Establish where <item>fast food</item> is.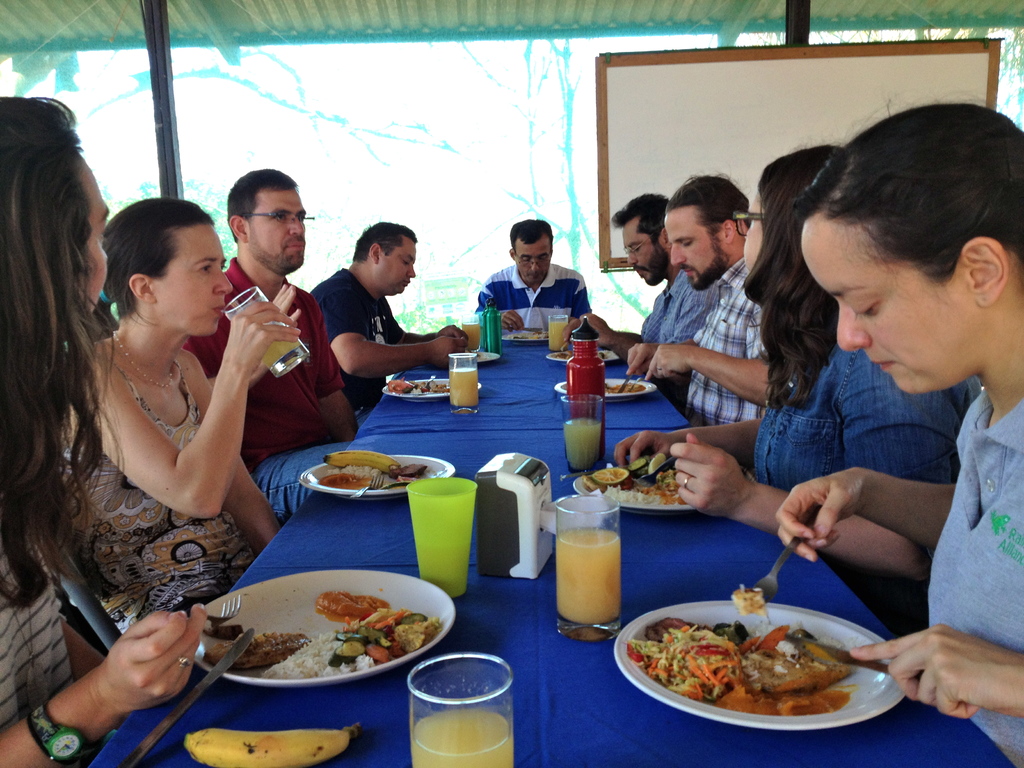
Established at pyautogui.locateOnScreen(635, 612, 895, 731).
